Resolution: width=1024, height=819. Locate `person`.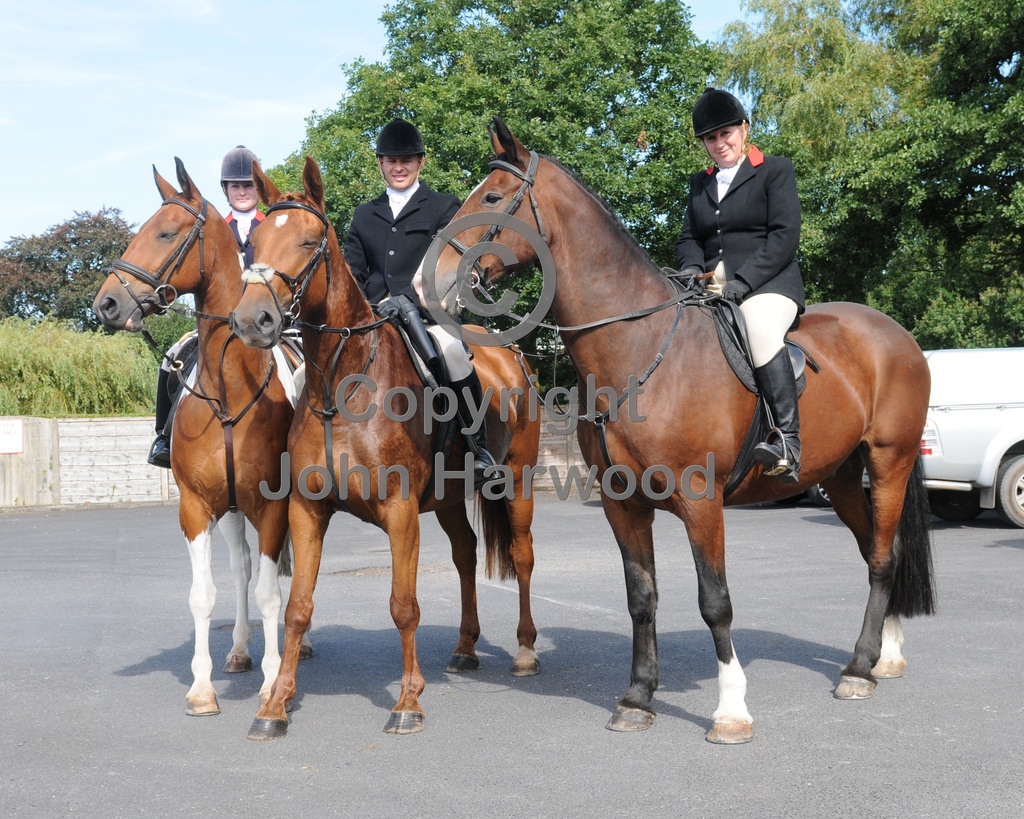
<bbox>340, 113, 499, 487</bbox>.
